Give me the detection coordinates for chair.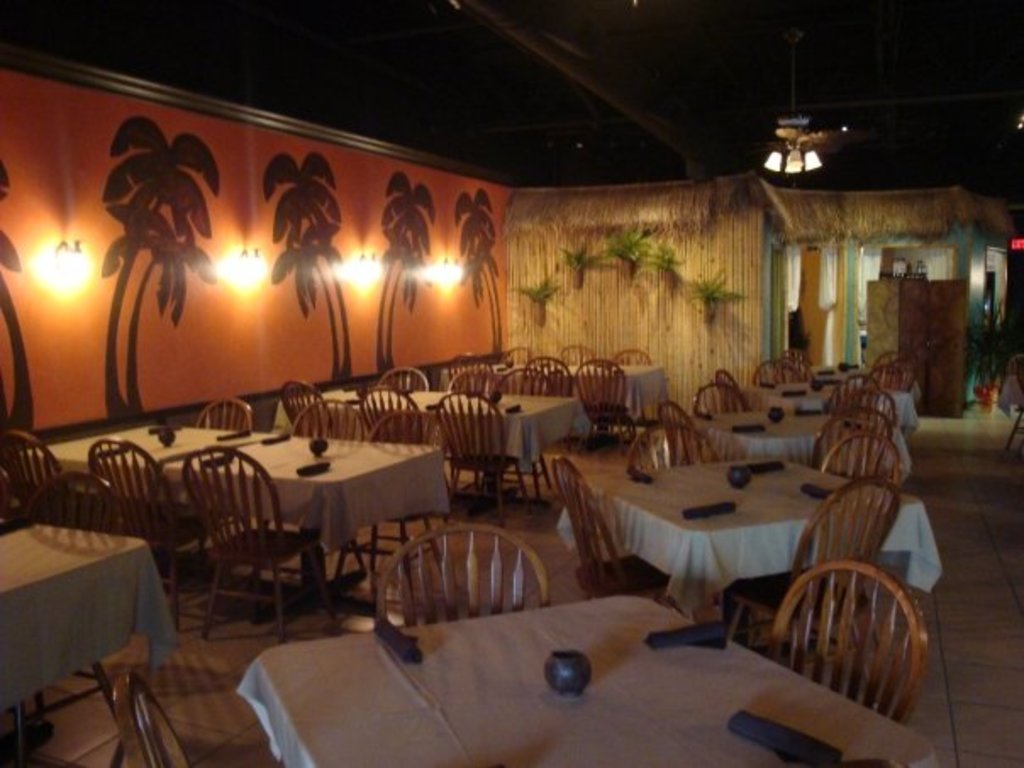
[left=782, top=351, right=819, bottom=363].
